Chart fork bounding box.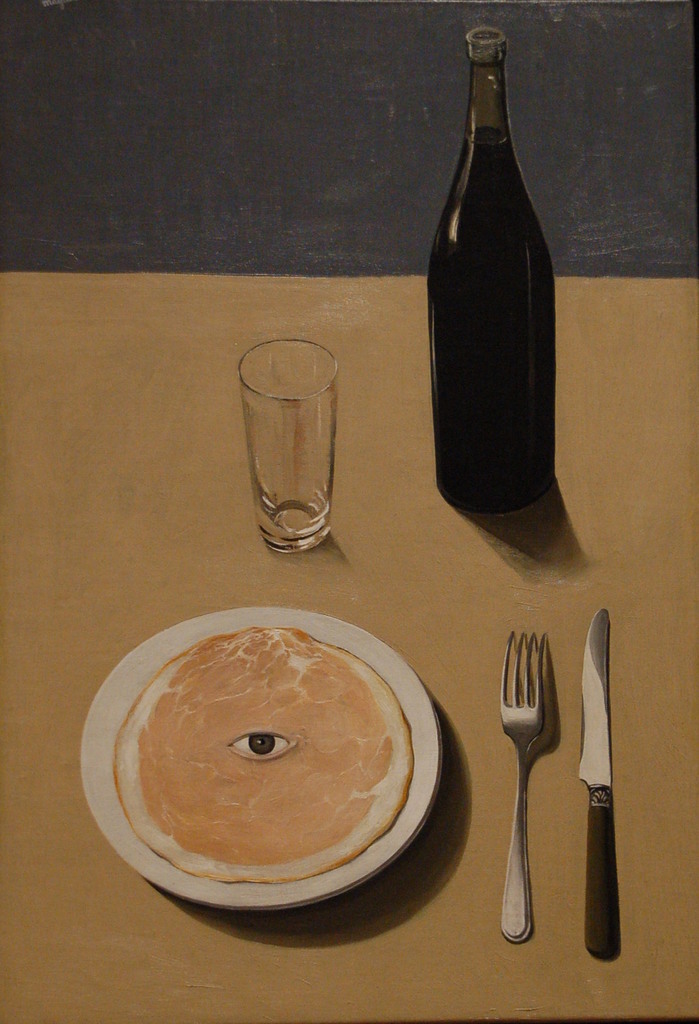
Charted: 496:628:604:944.
